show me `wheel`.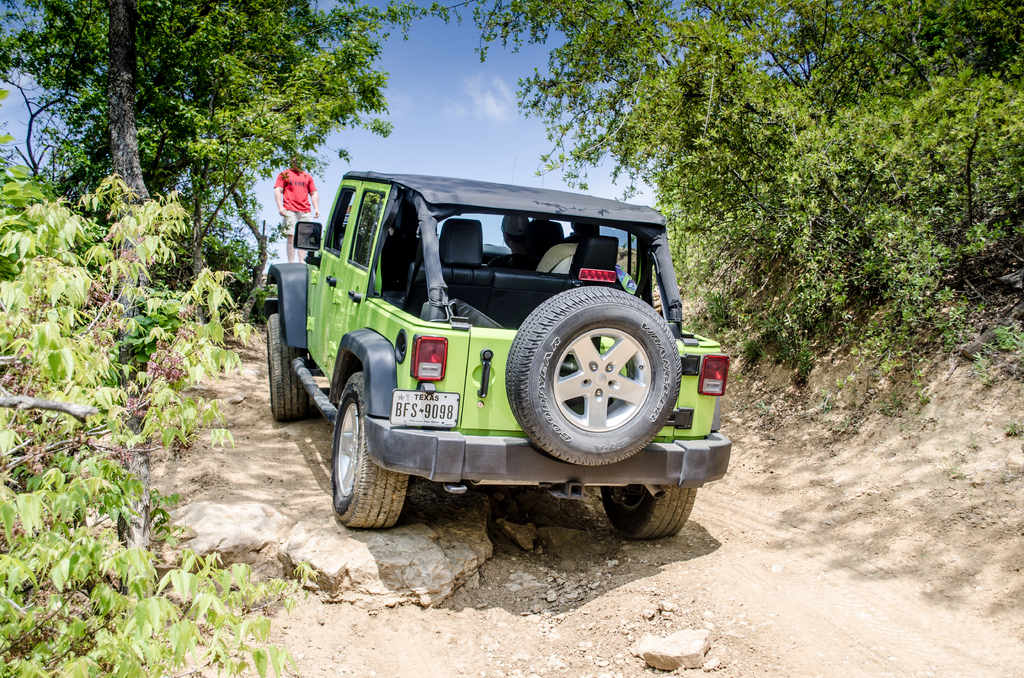
`wheel` is here: <bbox>266, 312, 307, 423</bbox>.
